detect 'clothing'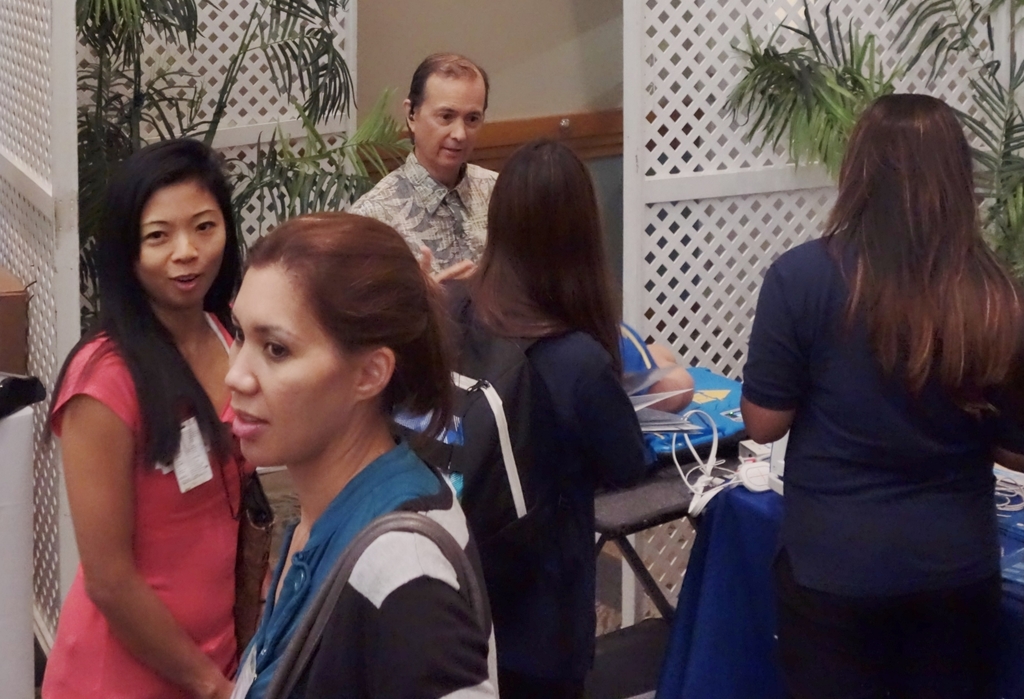
[346, 144, 502, 284]
